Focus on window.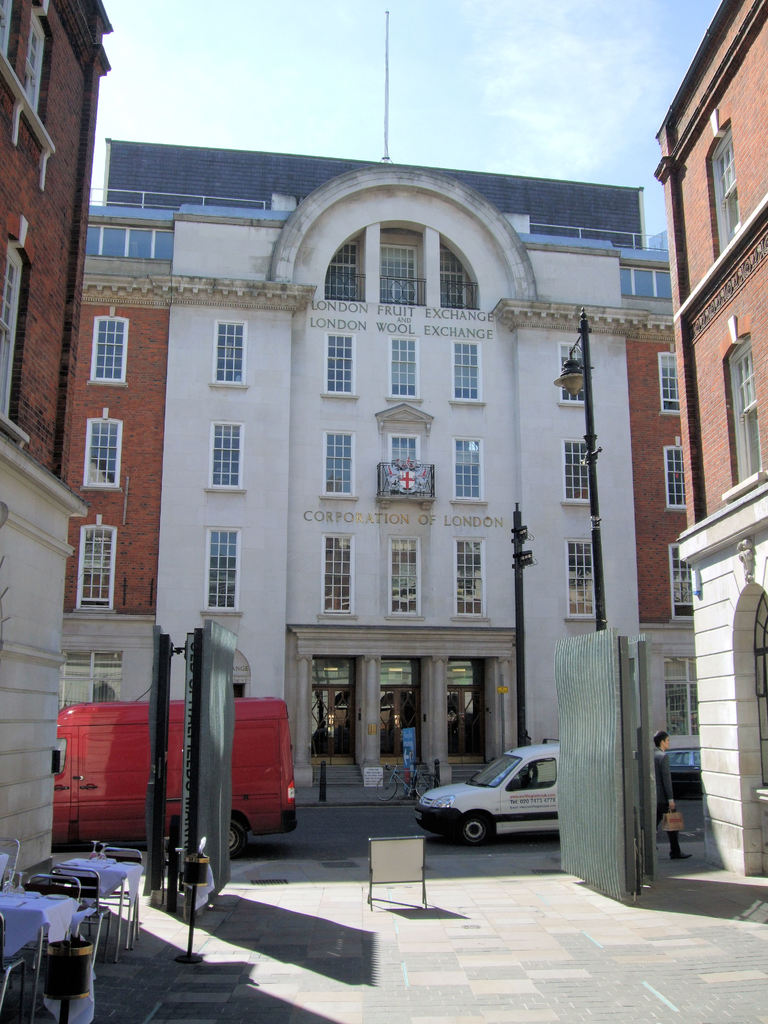
Focused at bbox=(83, 422, 121, 490).
